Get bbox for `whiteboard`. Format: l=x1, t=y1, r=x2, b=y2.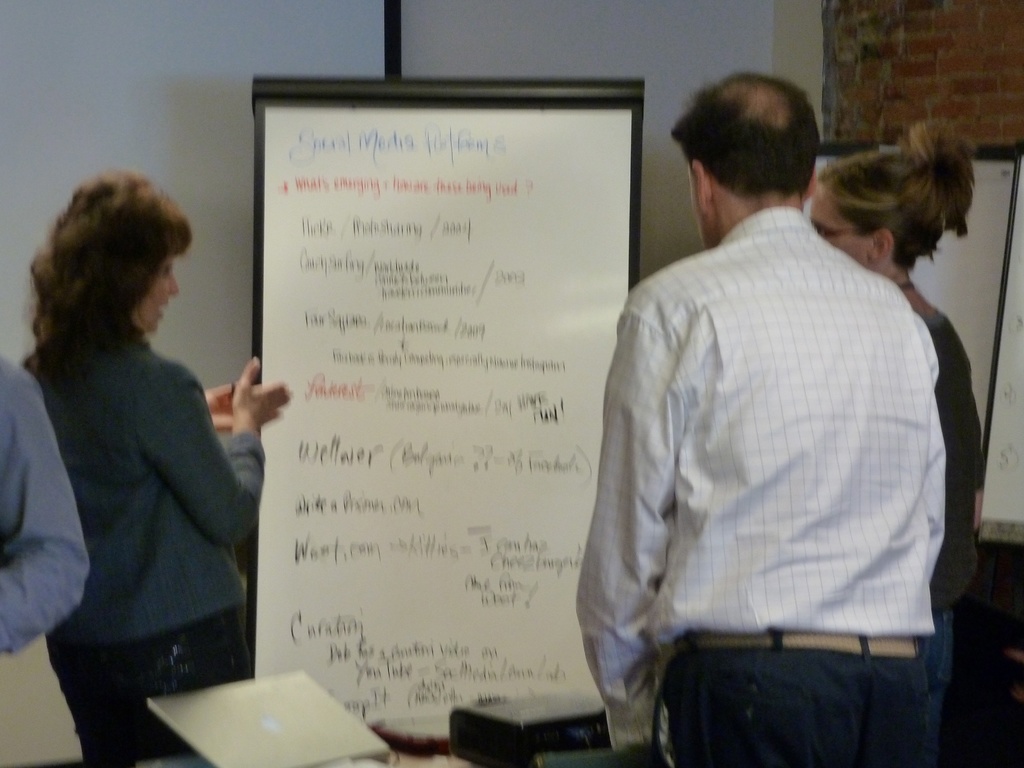
l=245, t=70, r=649, b=765.
